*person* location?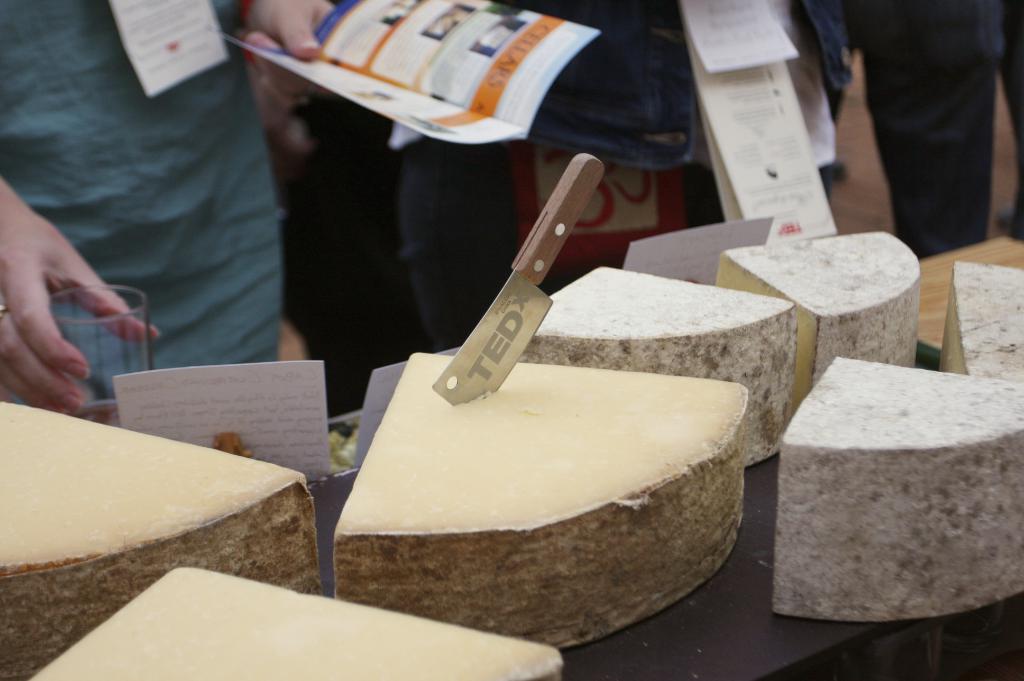
[x1=278, y1=0, x2=563, y2=401]
